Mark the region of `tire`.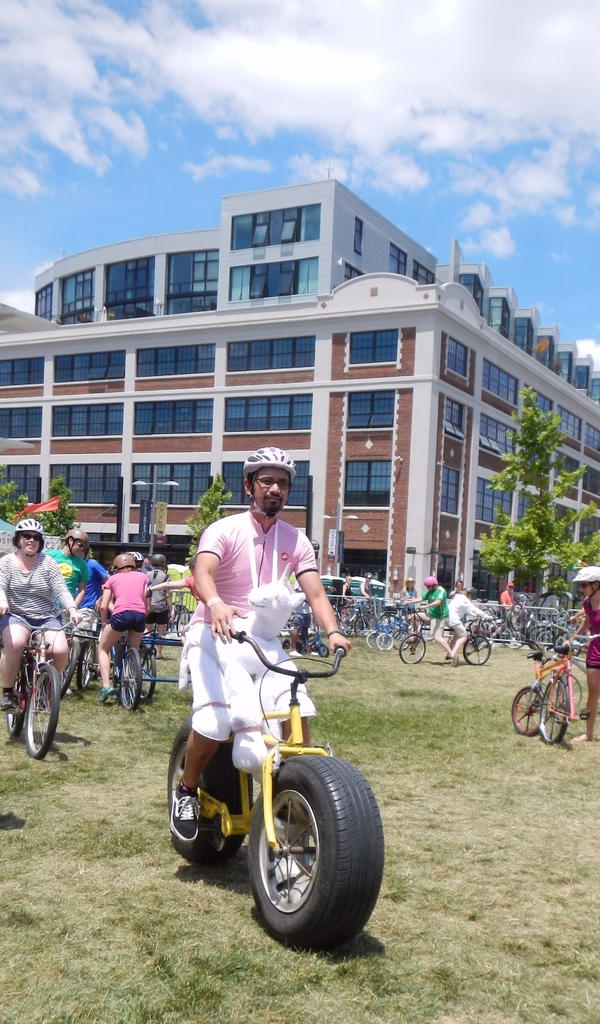
Region: bbox(117, 645, 143, 713).
